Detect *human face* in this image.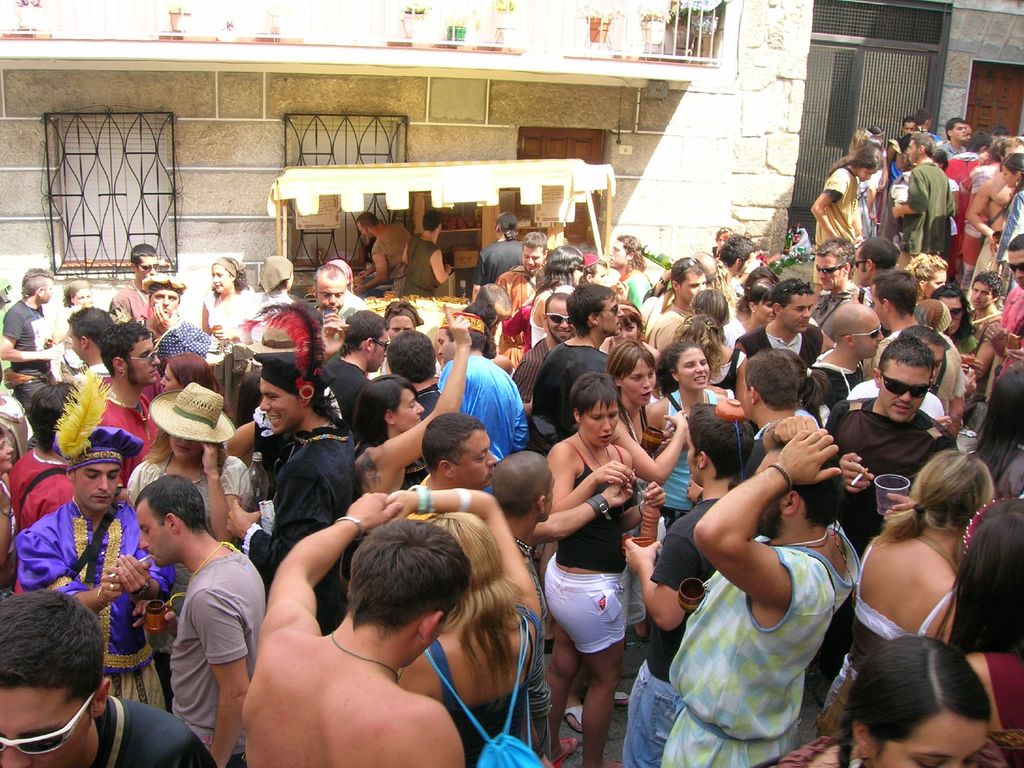
Detection: left=168, top=435, right=200, bottom=458.
